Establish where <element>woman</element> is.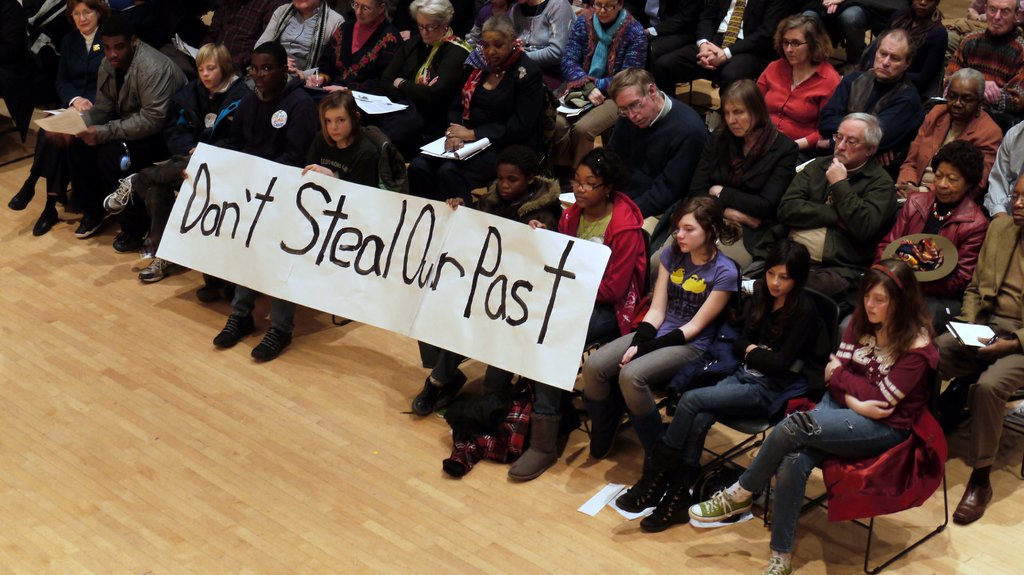
Established at (213,91,380,365).
